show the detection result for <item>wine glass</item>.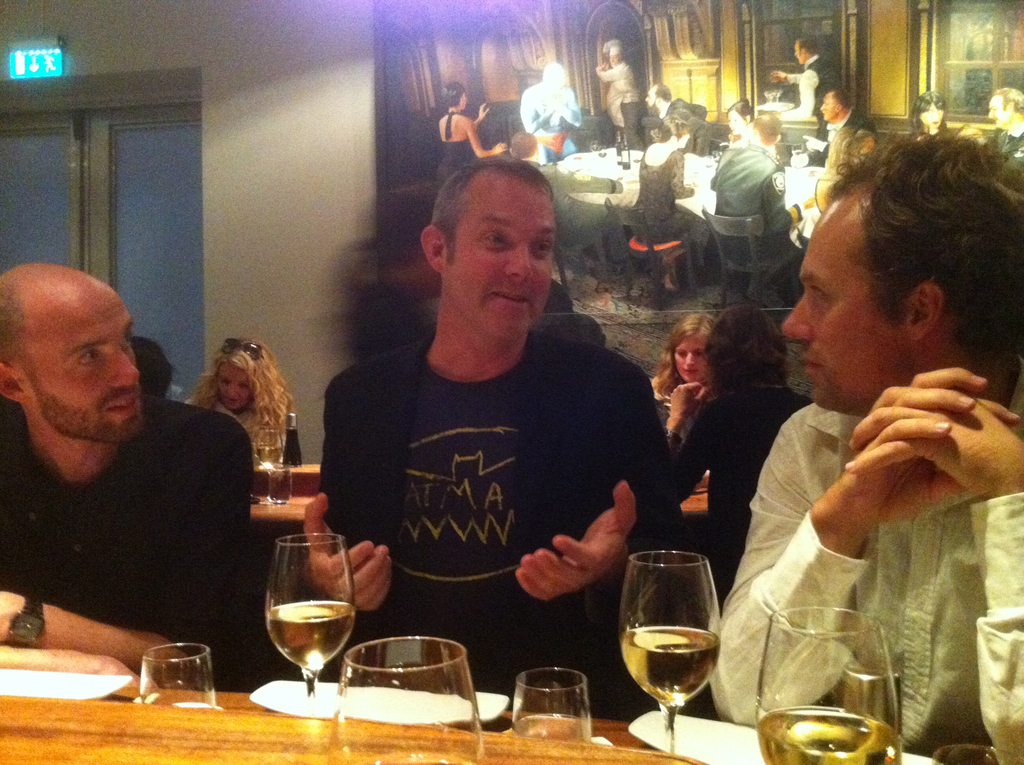
box=[616, 550, 721, 750].
